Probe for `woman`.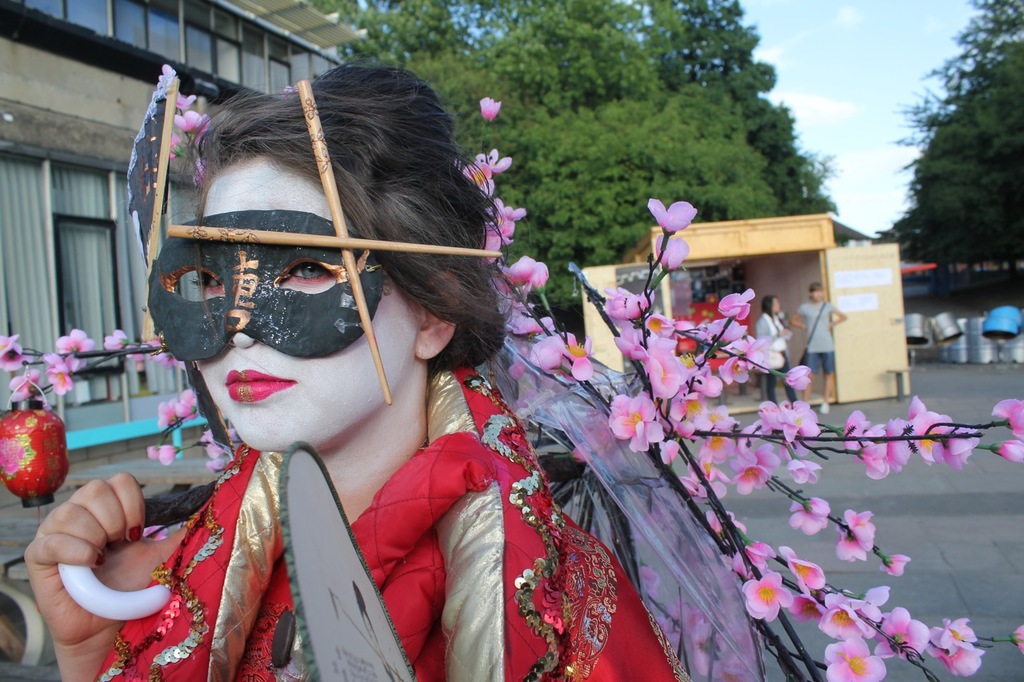
Probe result: l=48, t=79, r=714, b=664.
